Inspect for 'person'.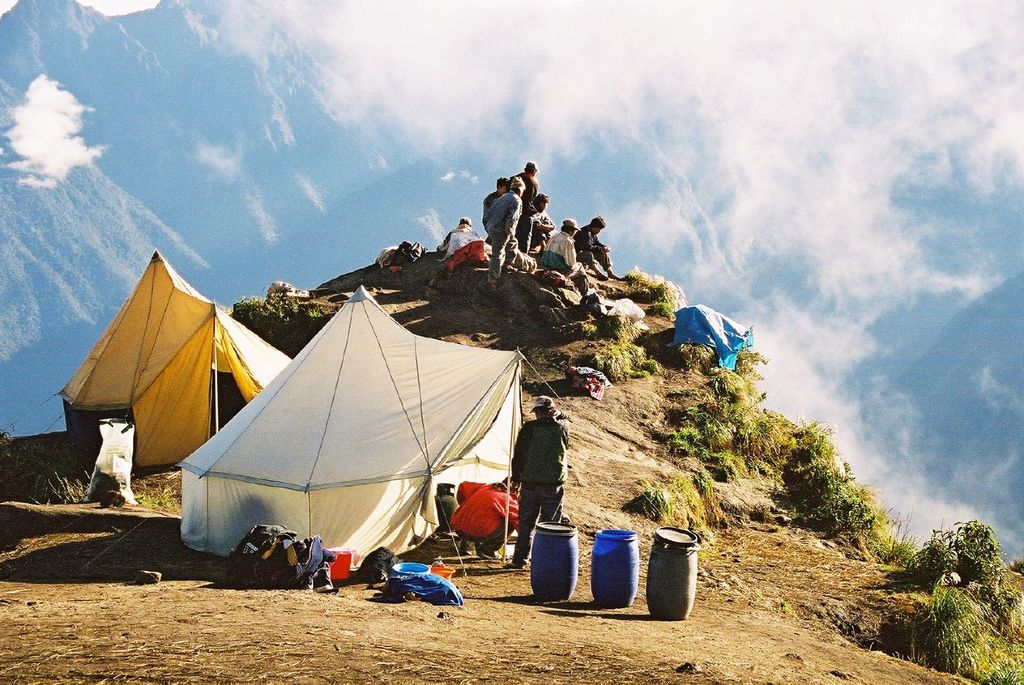
Inspection: bbox=(444, 476, 525, 567).
